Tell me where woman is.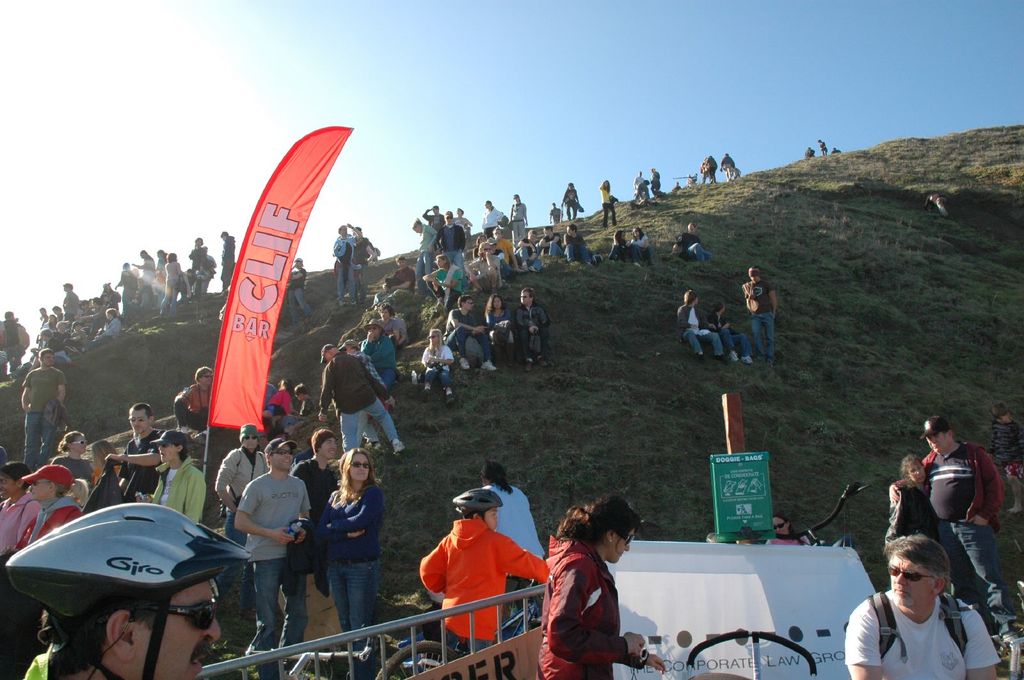
woman is at [x1=508, y1=194, x2=529, y2=253].
